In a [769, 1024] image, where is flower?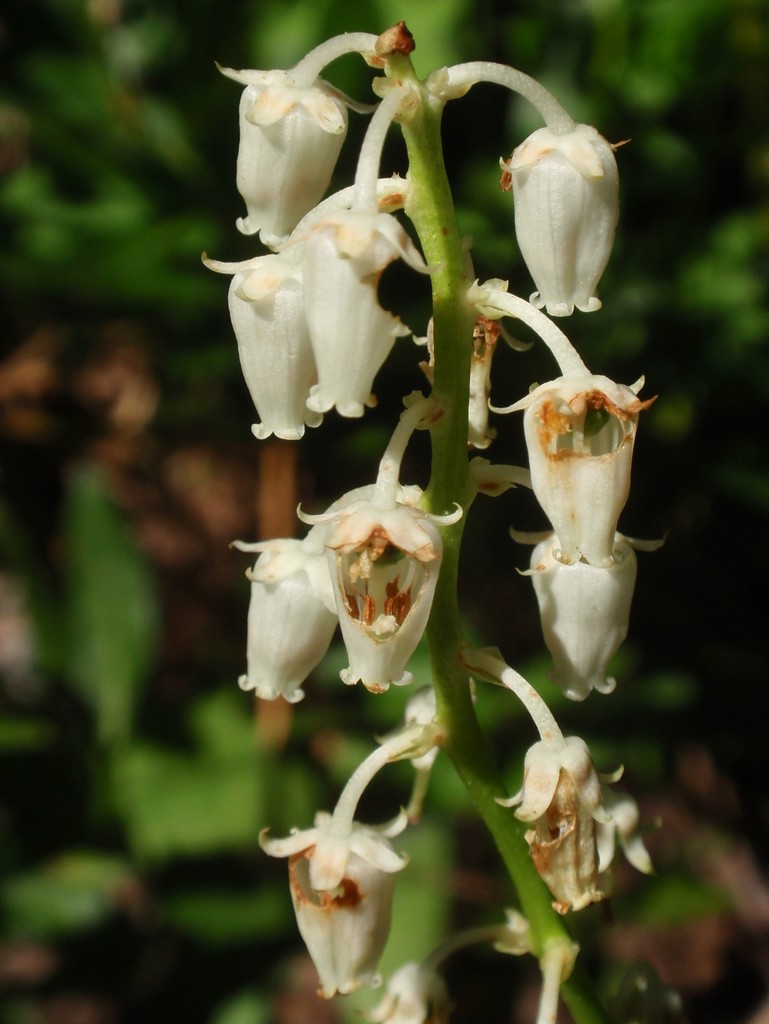
213:61:381:248.
